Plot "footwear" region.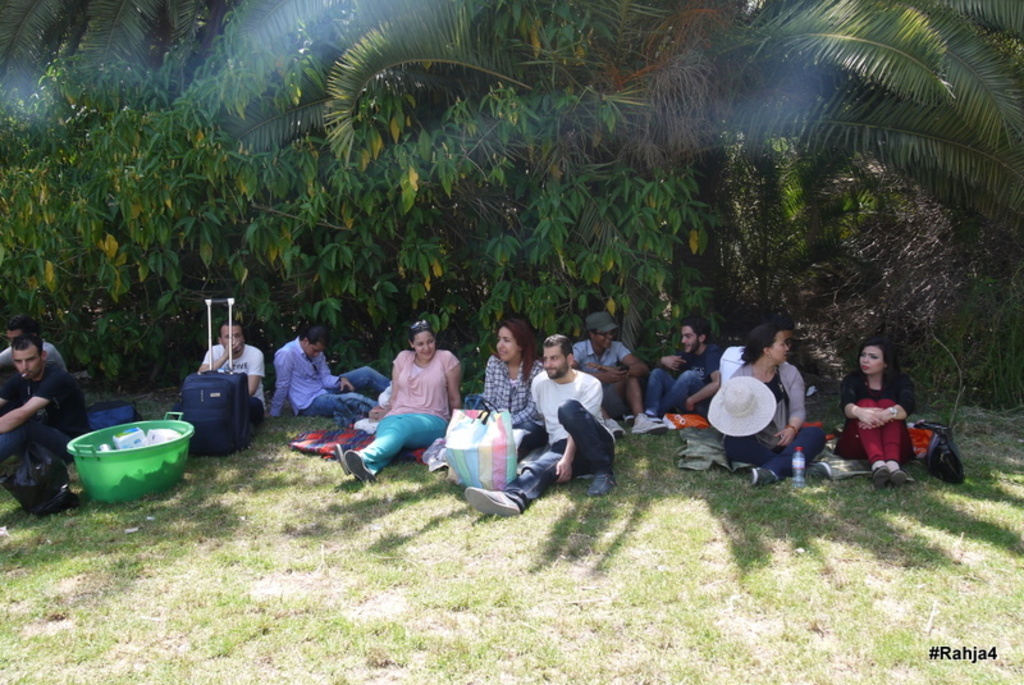
Plotted at 750/465/777/485.
